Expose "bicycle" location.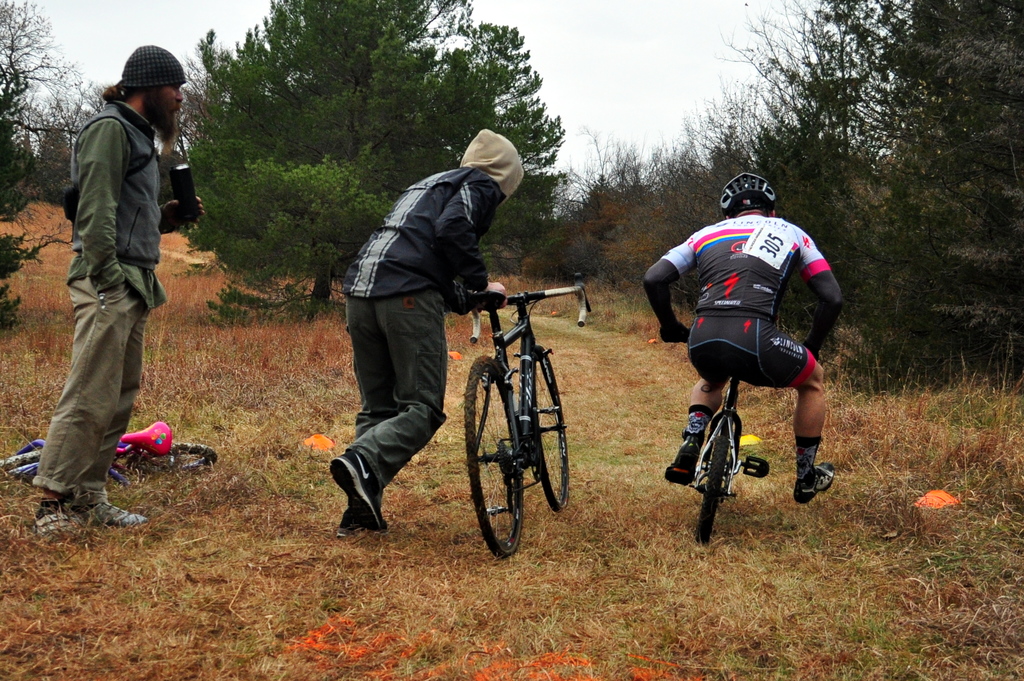
Exposed at 662/322/773/545.
